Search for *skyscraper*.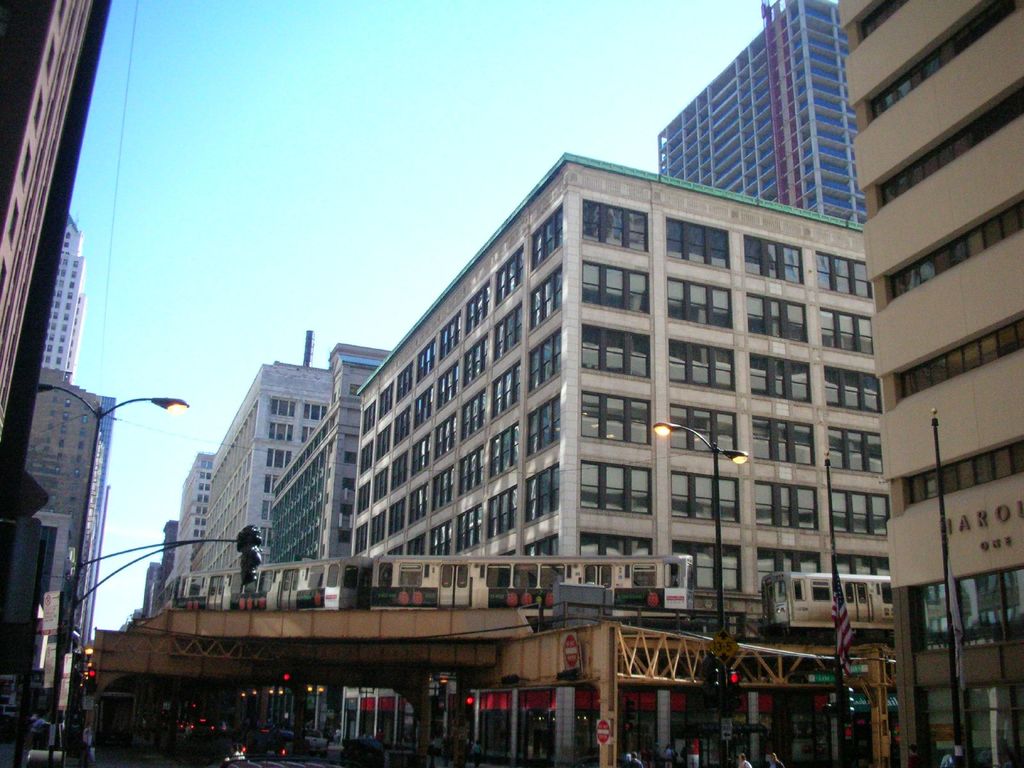
Found at region(154, 358, 339, 591).
